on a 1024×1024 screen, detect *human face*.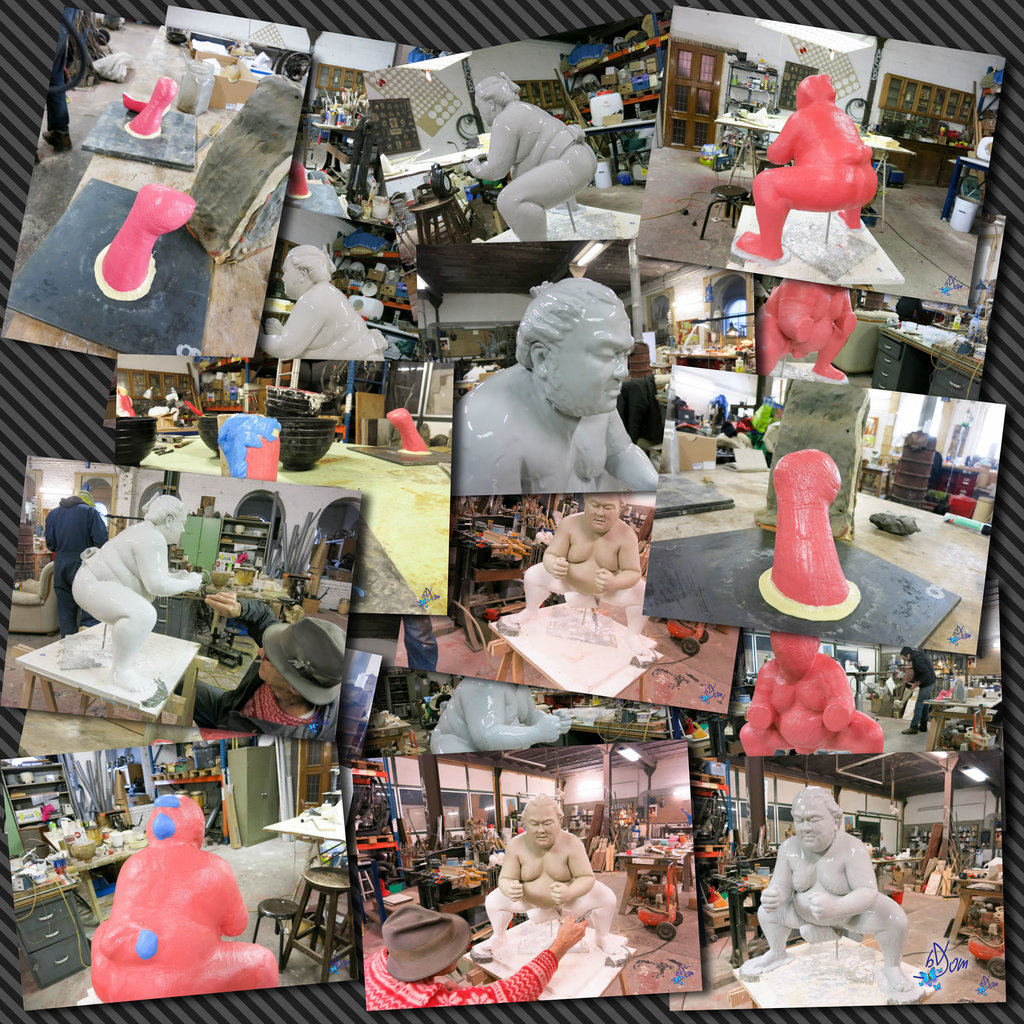
x1=168, y1=515, x2=186, y2=543.
